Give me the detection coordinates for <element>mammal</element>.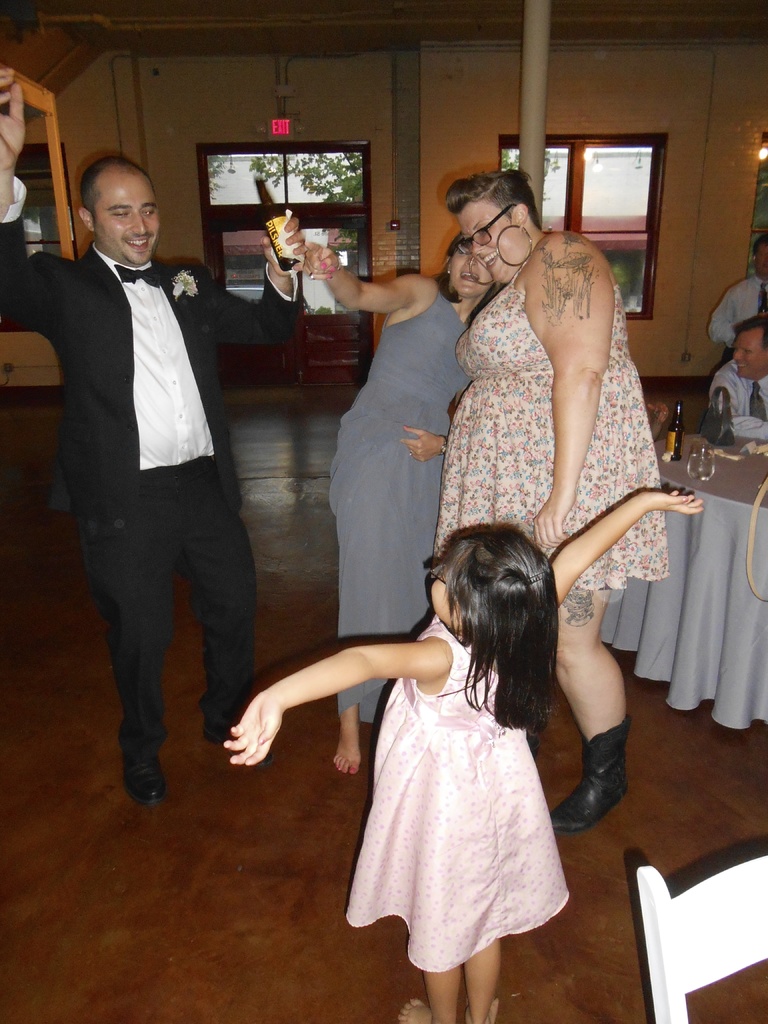
box(706, 312, 767, 445).
